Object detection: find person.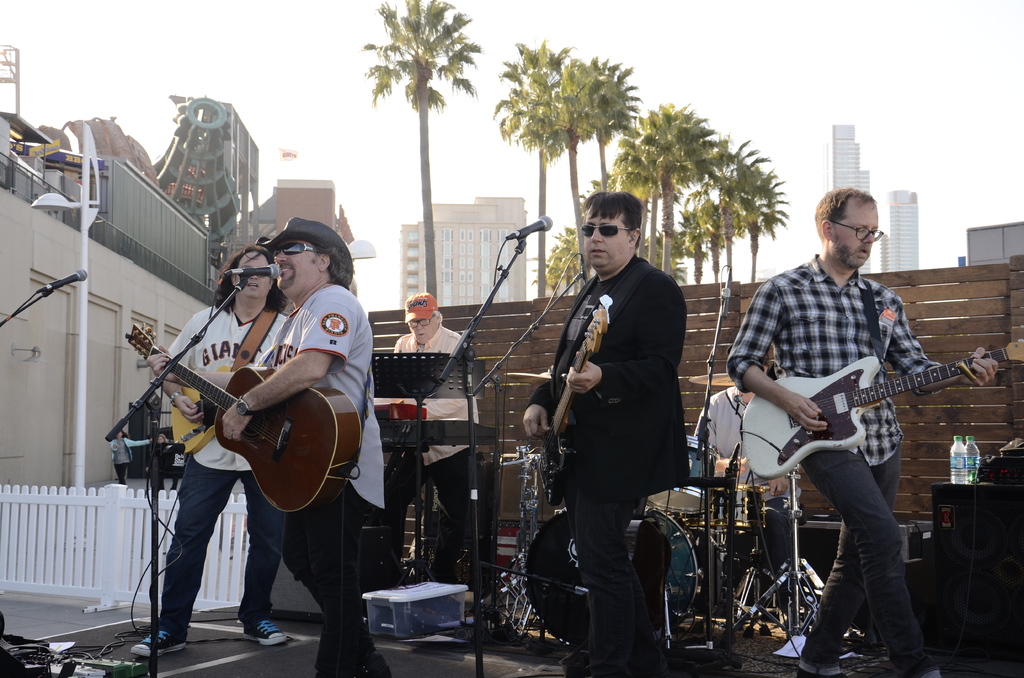
locate(724, 188, 1006, 677).
